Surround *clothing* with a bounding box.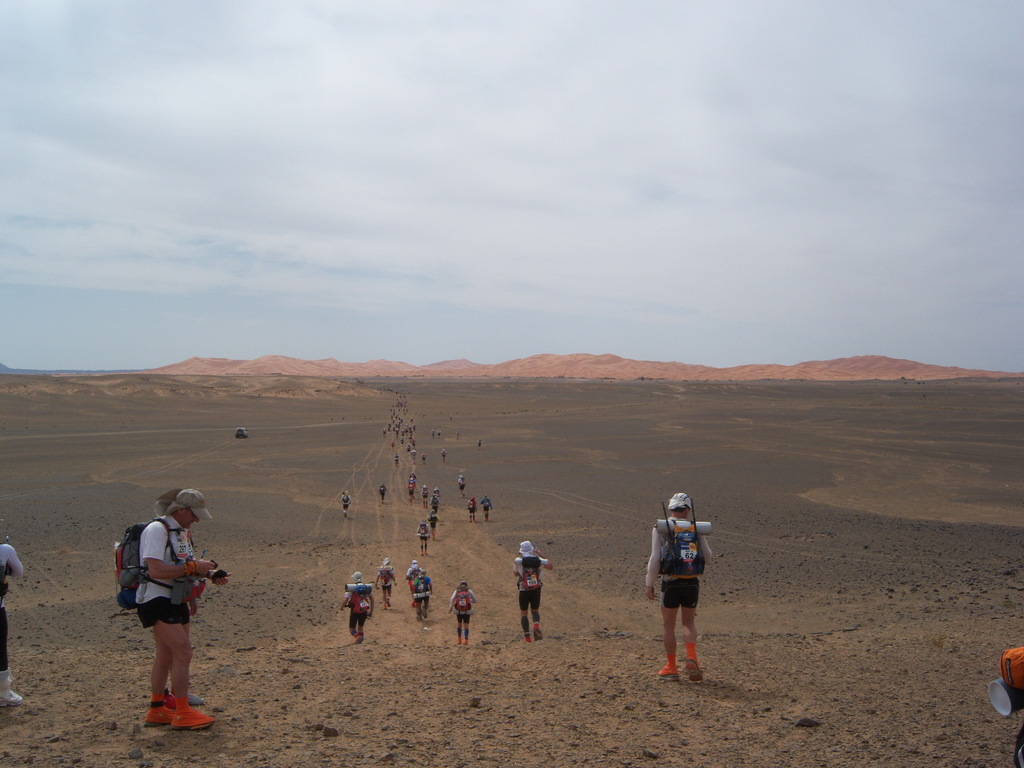
bbox=(428, 515, 437, 527).
